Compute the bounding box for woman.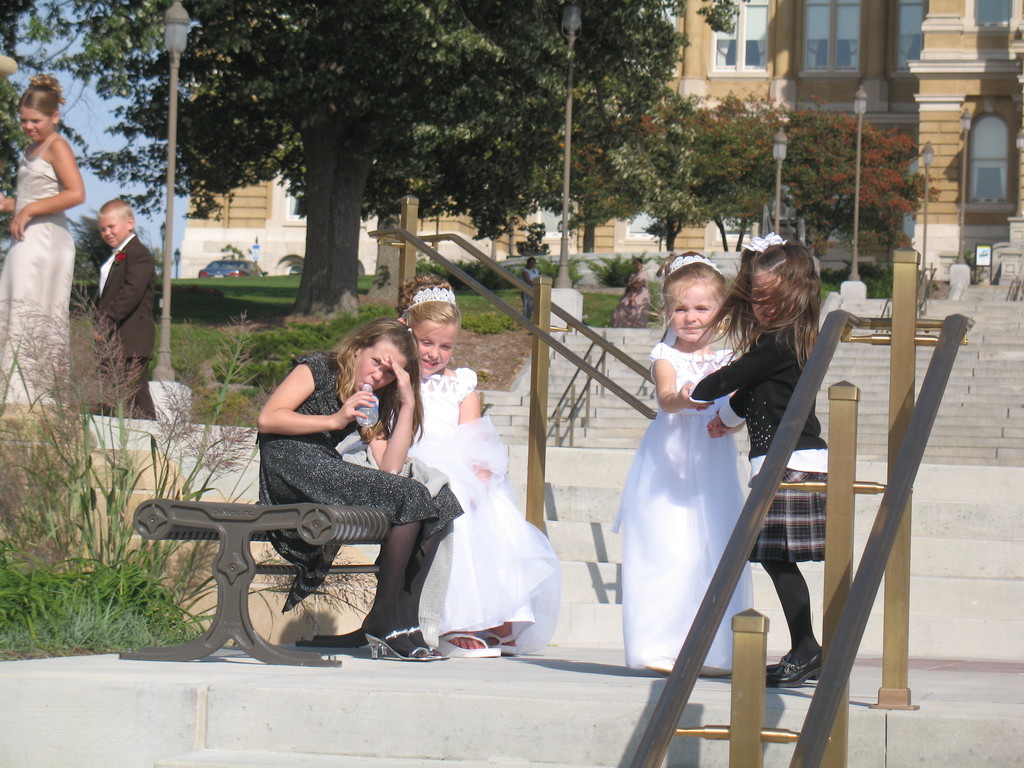
locate(609, 252, 655, 329).
